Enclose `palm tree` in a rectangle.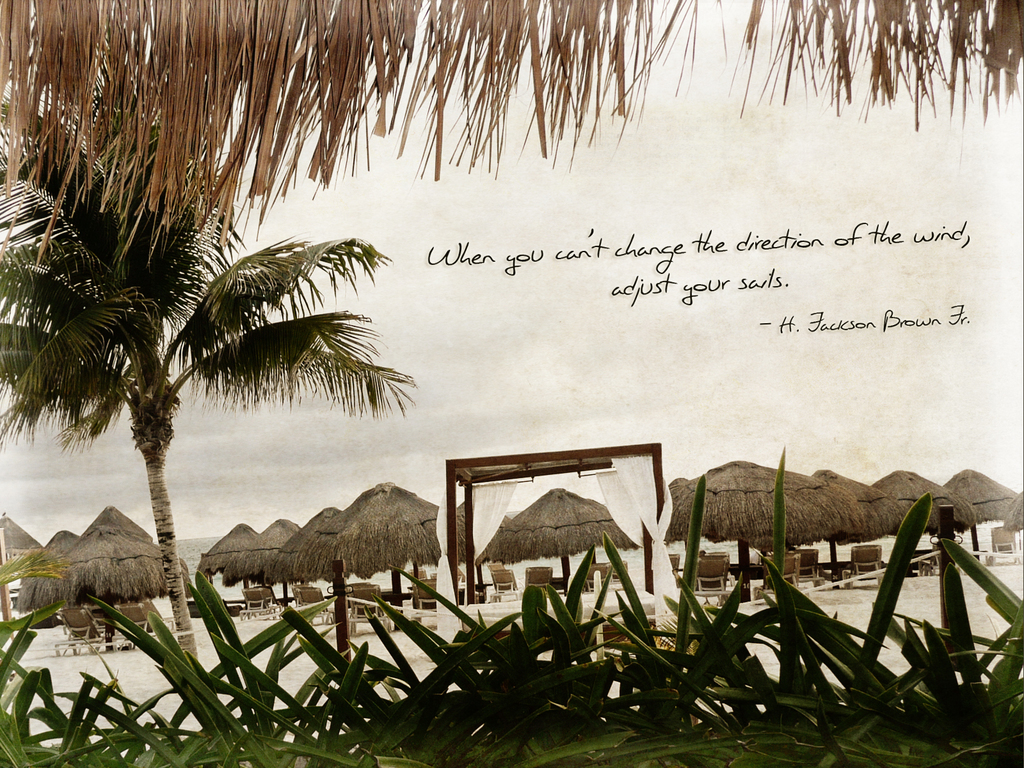
x1=43, y1=102, x2=365, y2=600.
